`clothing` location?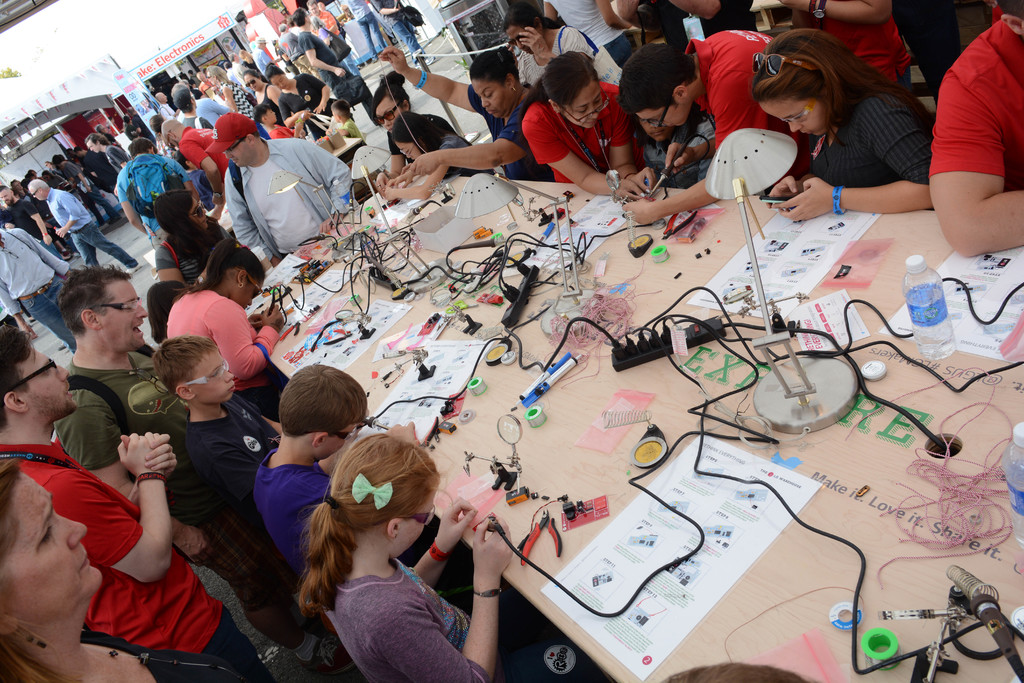
locate(152, 393, 284, 562)
